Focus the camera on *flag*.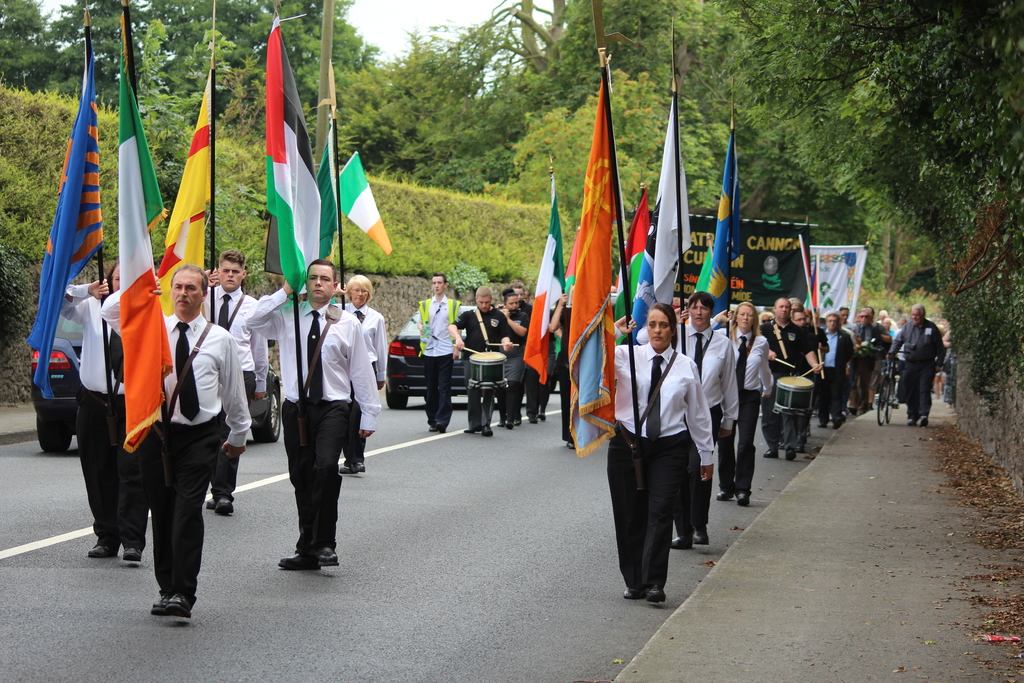
Focus region: <bbox>709, 131, 742, 328</bbox>.
